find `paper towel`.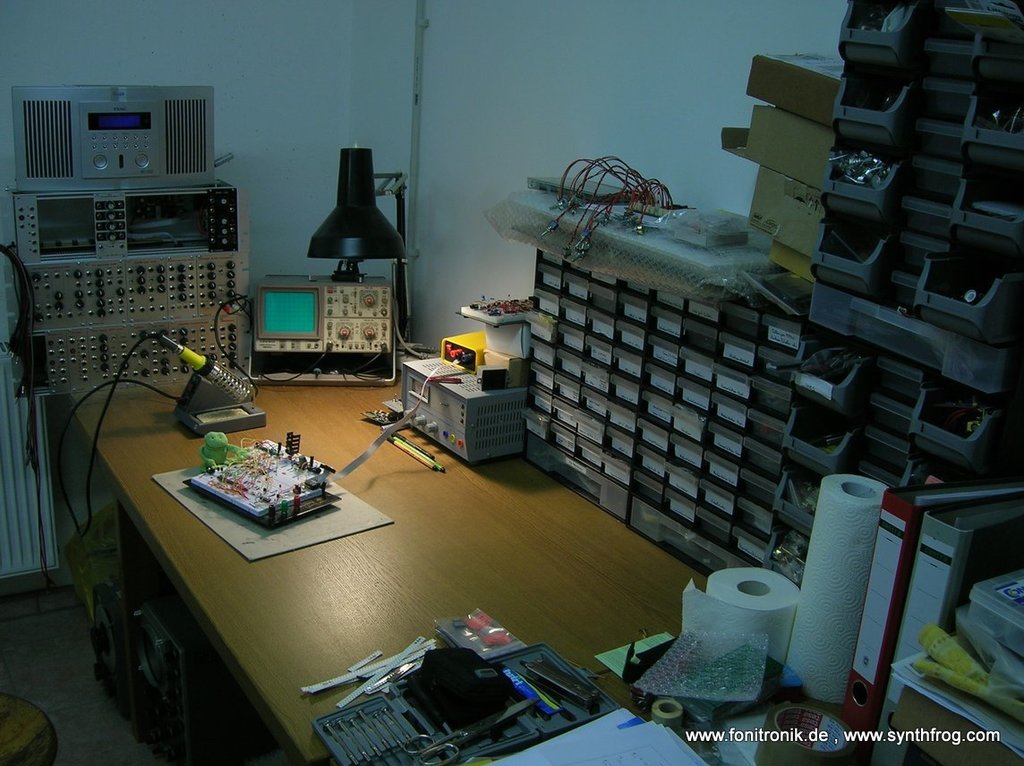
678,571,799,672.
